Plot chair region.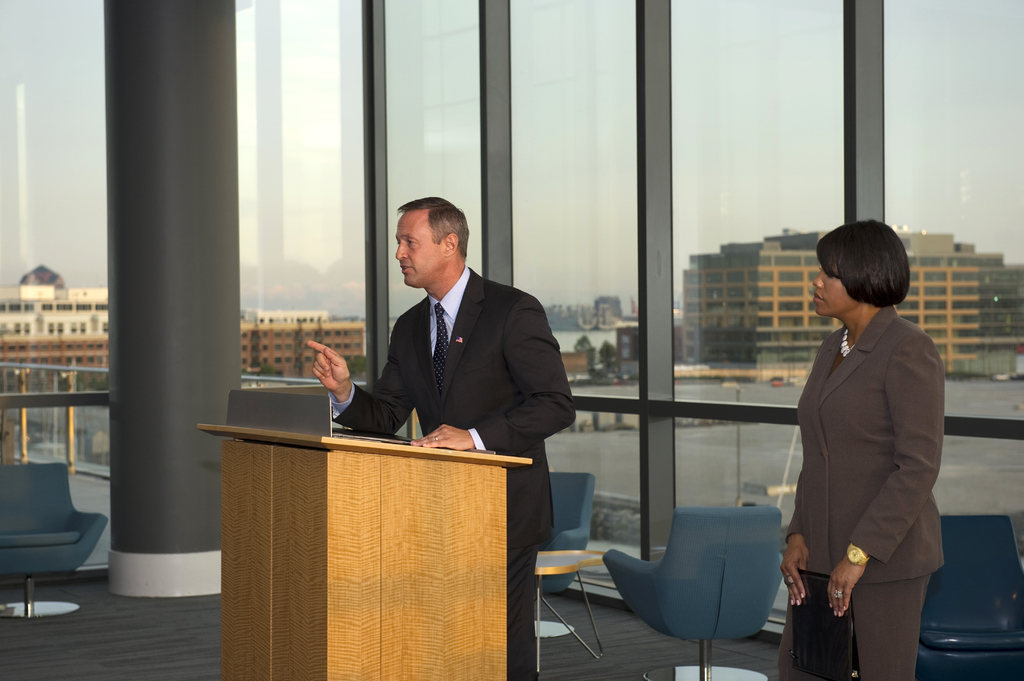
Plotted at (917, 514, 1023, 680).
